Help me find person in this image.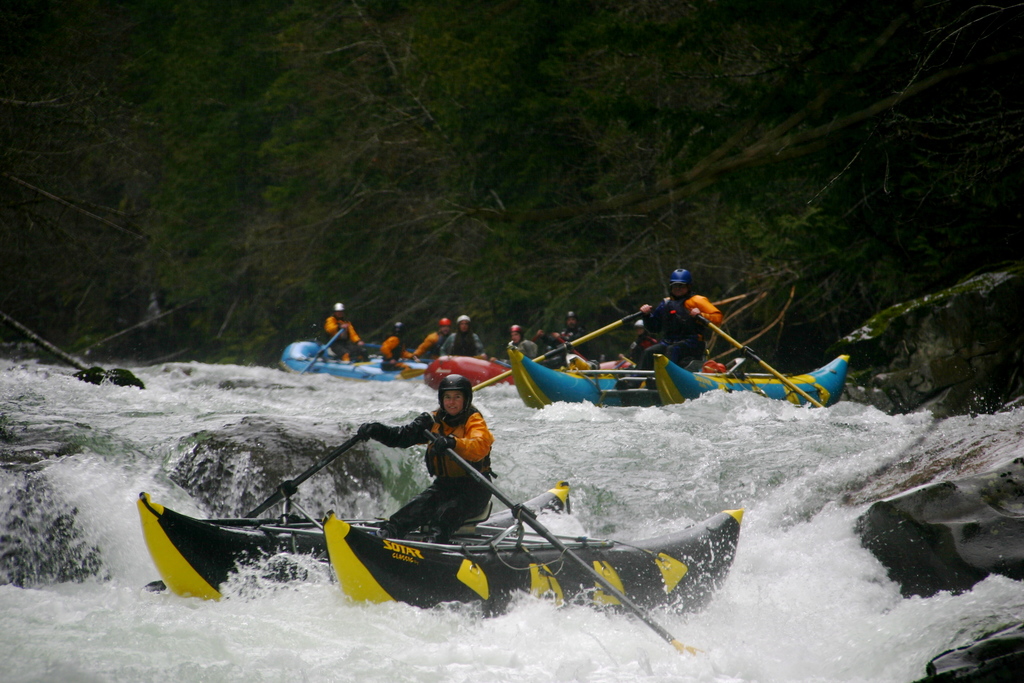
Found it: <box>534,313,589,368</box>.
